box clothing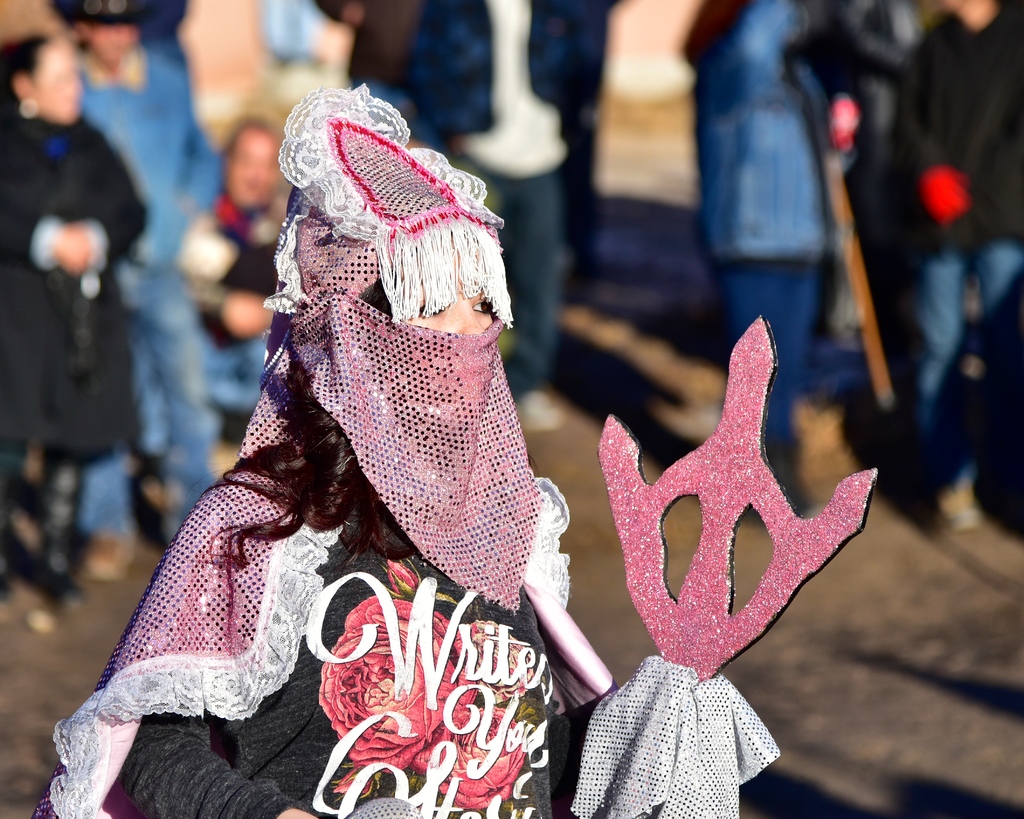
0 109 147 482
